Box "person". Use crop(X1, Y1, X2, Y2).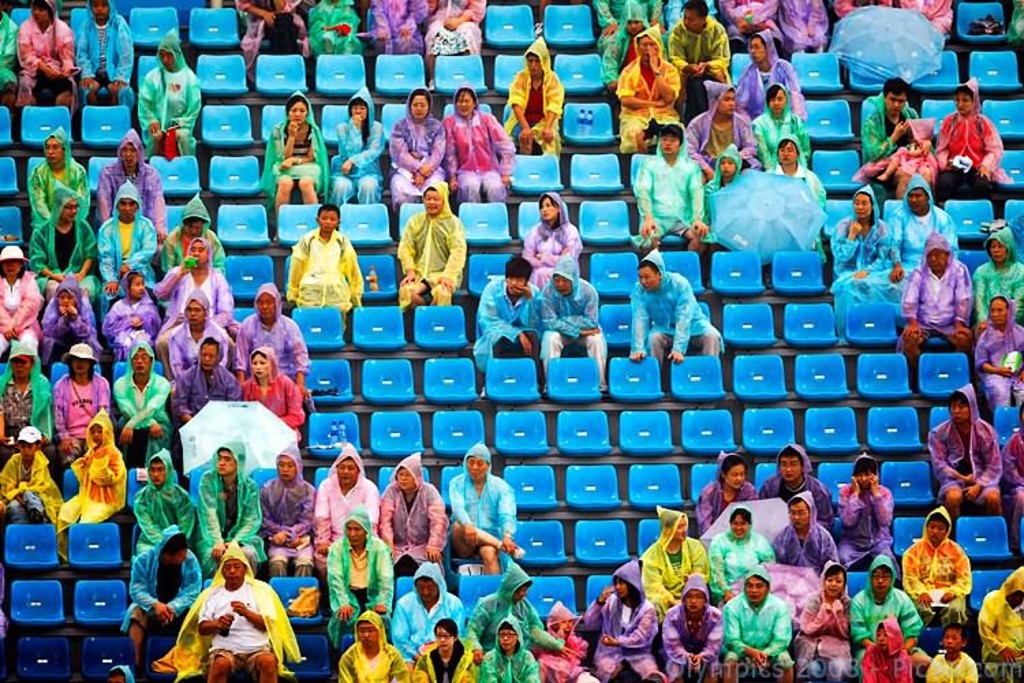
crop(516, 190, 583, 298).
